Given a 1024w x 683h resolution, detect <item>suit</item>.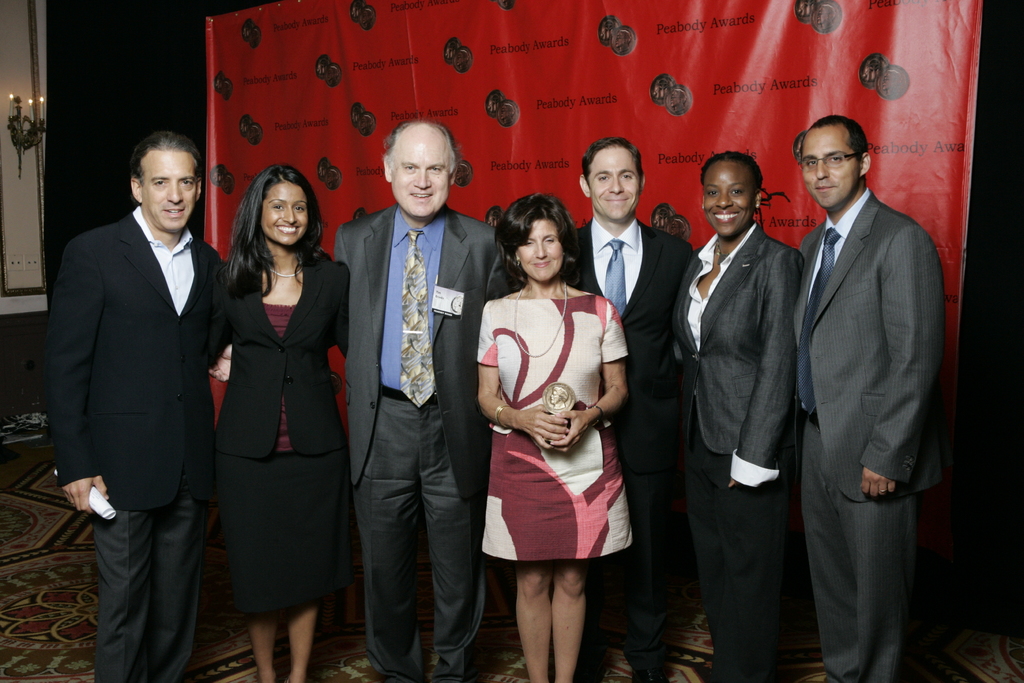
crop(671, 219, 805, 679).
